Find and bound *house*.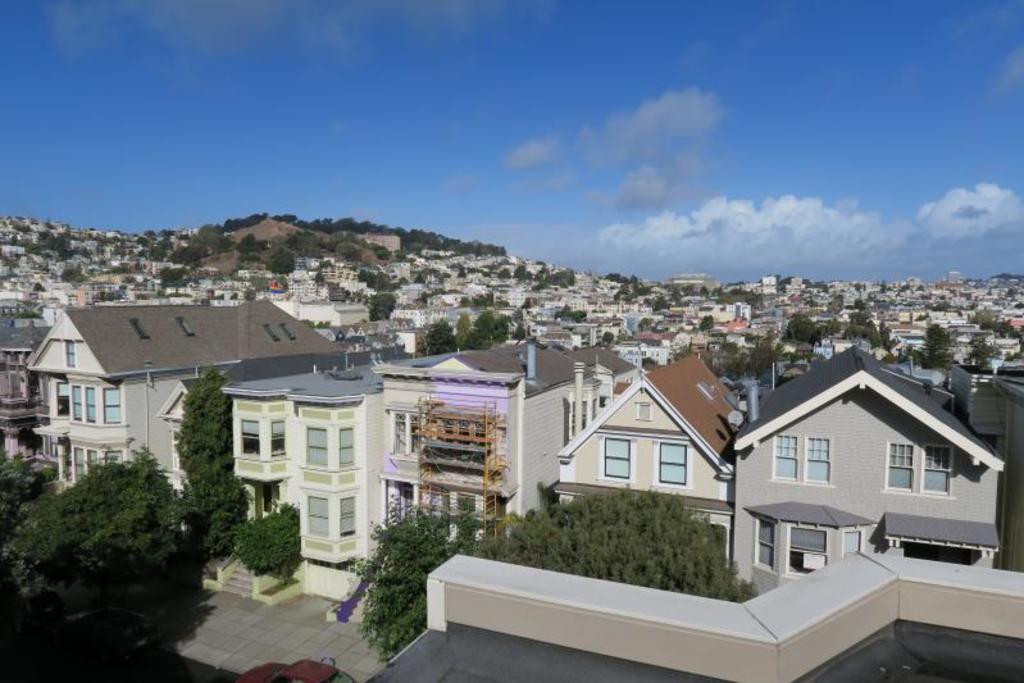
Bound: [135,249,173,281].
